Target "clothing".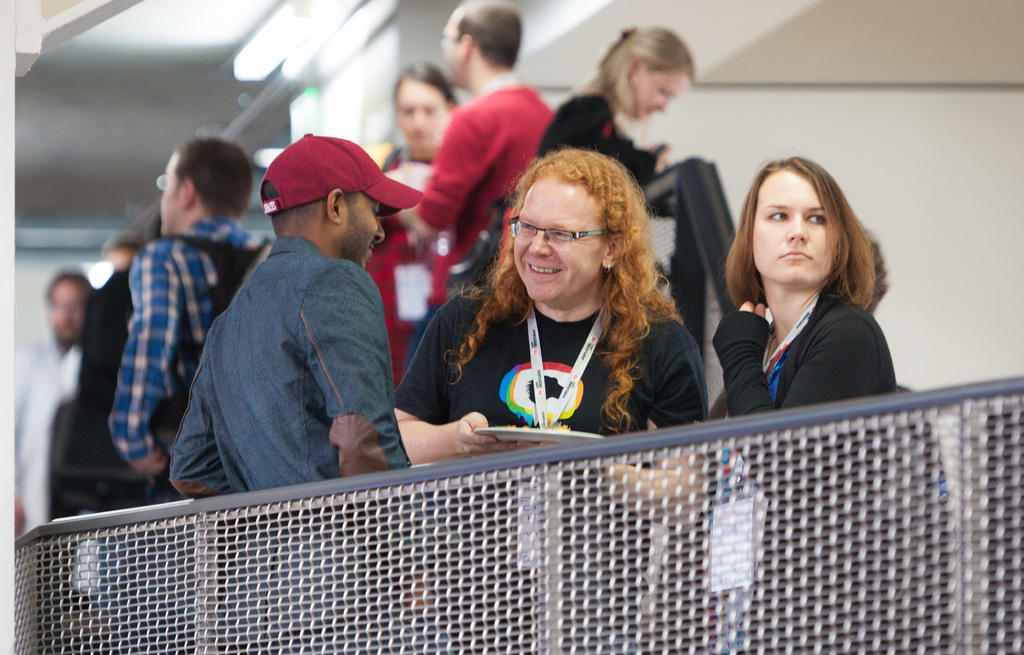
Target region: left=424, top=93, right=557, bottom=297.
